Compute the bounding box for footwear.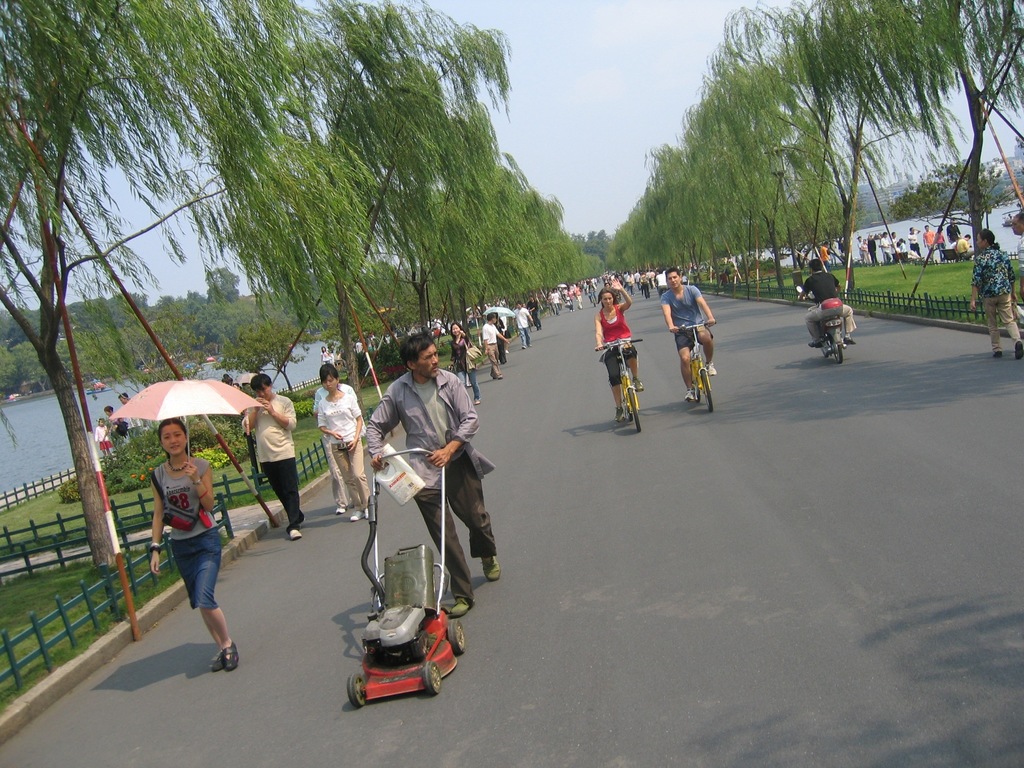
(x1=350, y1=510, x2=371, y2=522).
